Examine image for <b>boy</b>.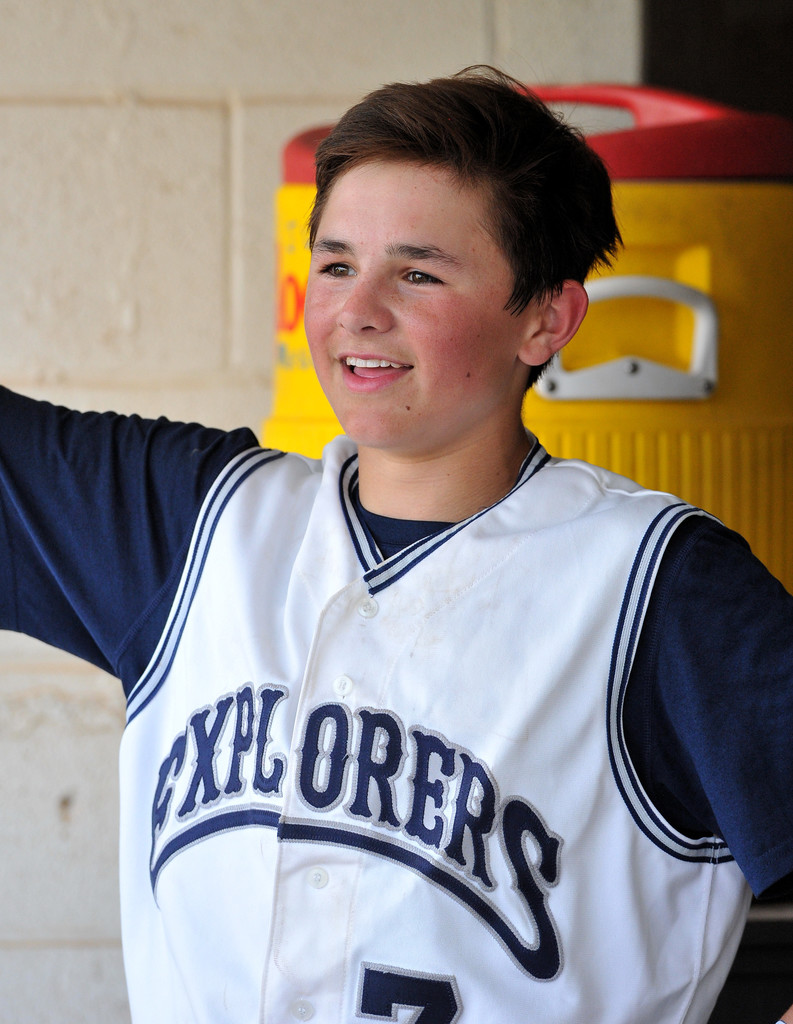
Examination result: box=[44, 63, 791, 991].
